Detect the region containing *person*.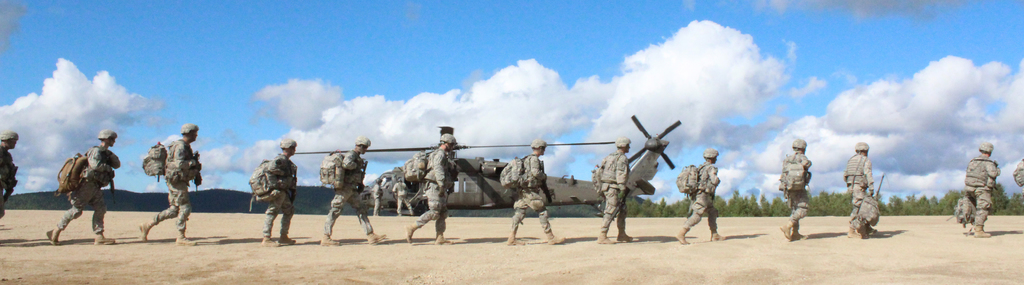
BBox(321, 137, 384, 245).
